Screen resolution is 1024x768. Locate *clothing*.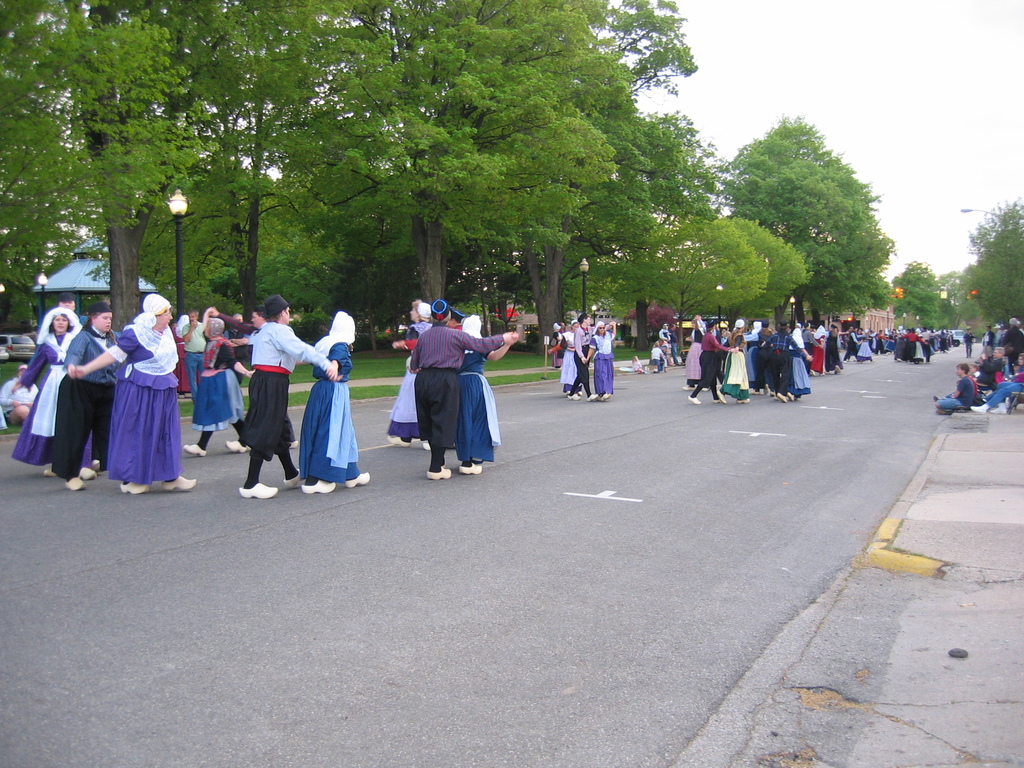
12:305:86:463.
